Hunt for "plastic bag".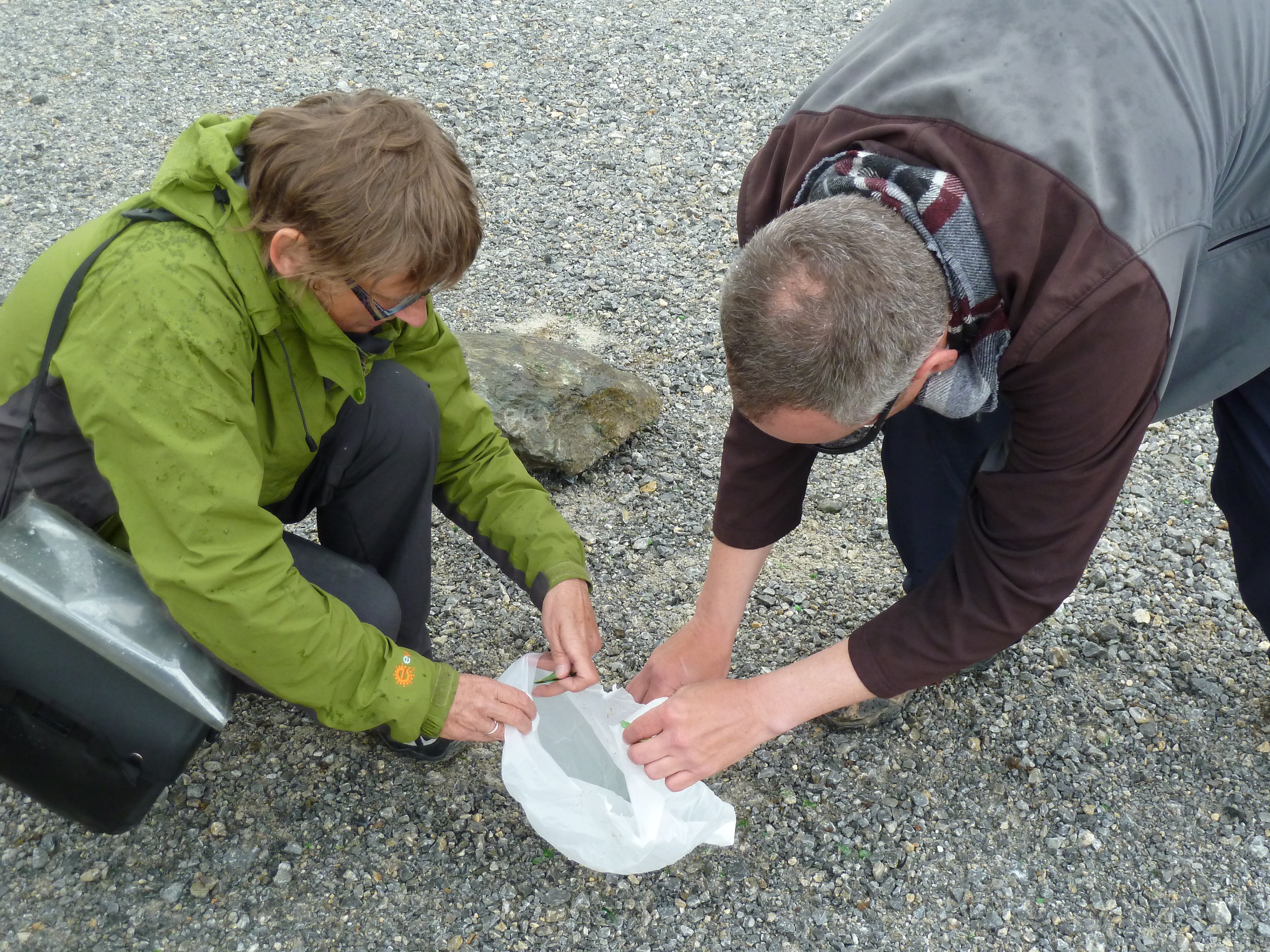
Hunted down at 0/155/75/235.
